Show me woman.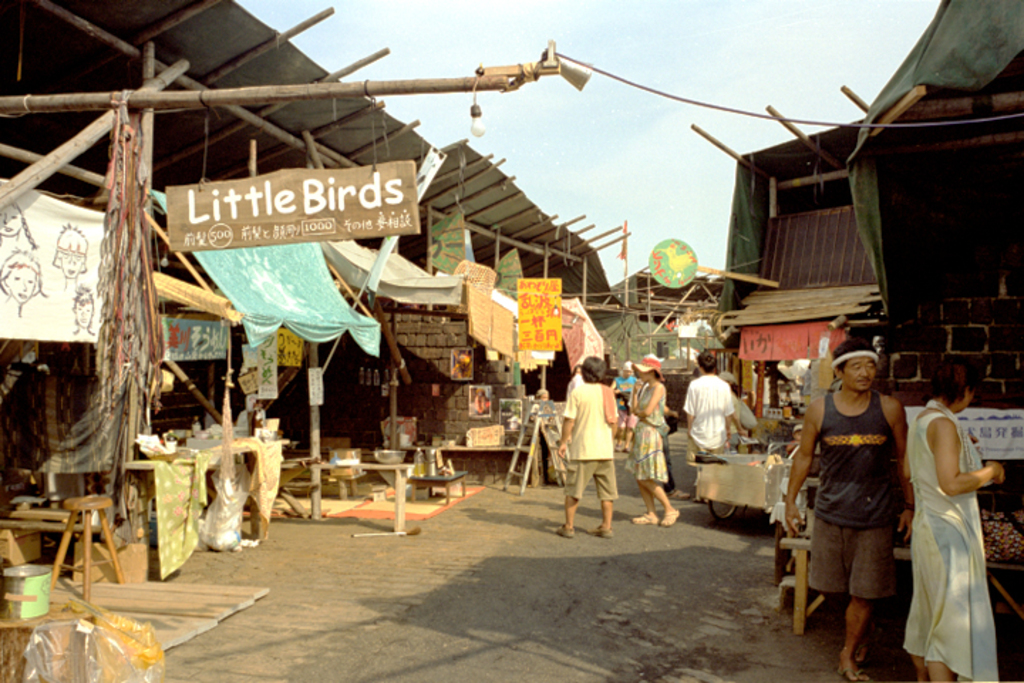
woman is here: <bbox>610, 350, 687, 526</bbox>.
